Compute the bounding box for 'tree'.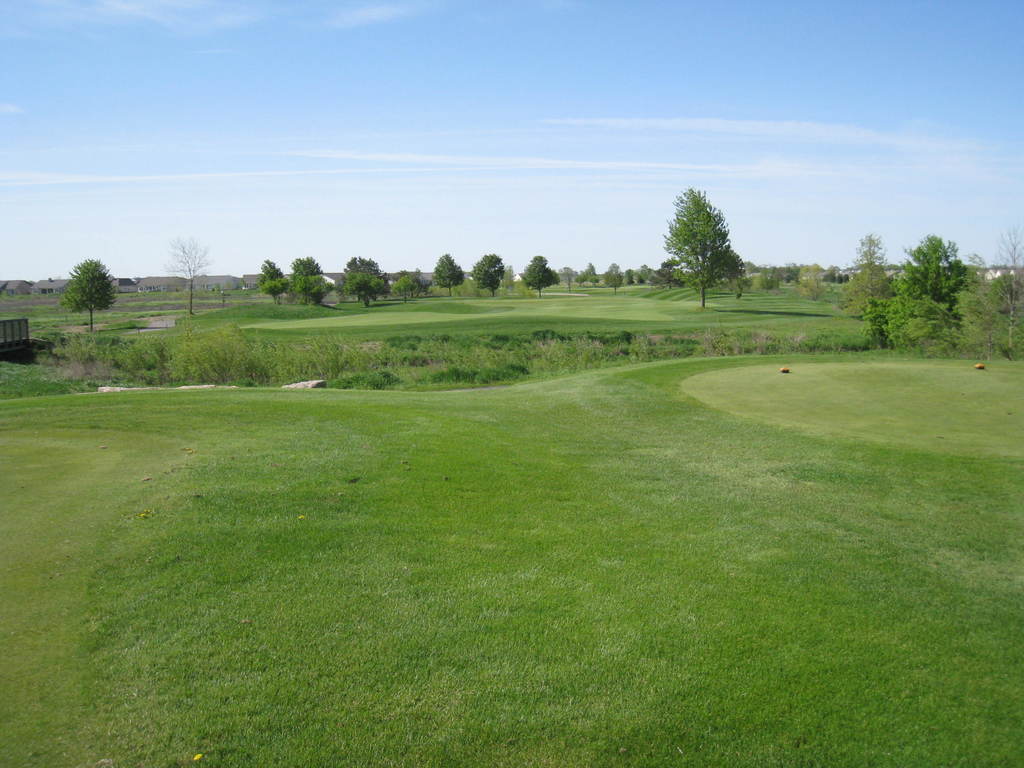
{"x1": 600, "y1": 266, "x2": 630, "y2": 291}.
